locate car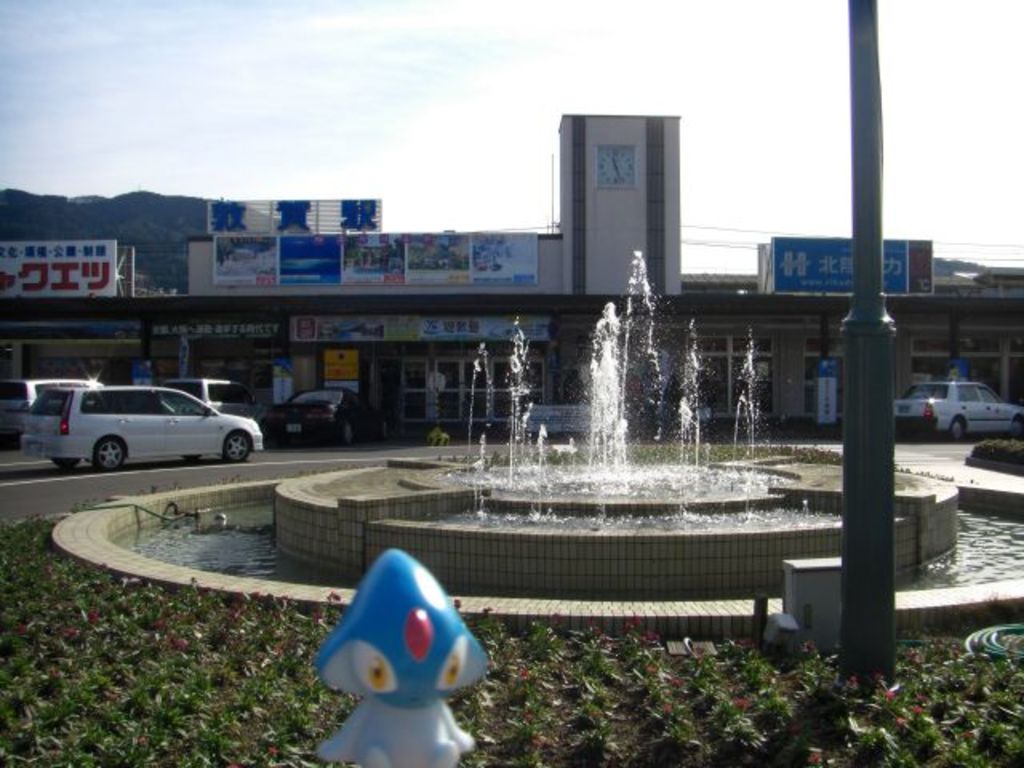
(278, 386, 366, 437)
